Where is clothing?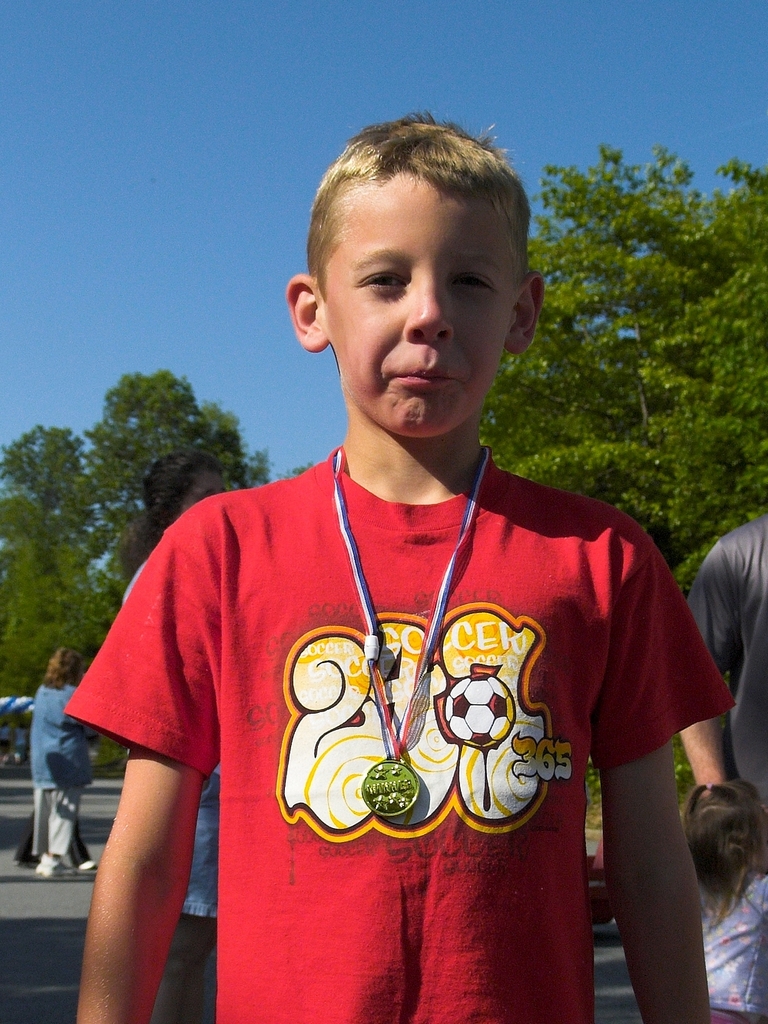
bbox(169, 757, 227, 970).
